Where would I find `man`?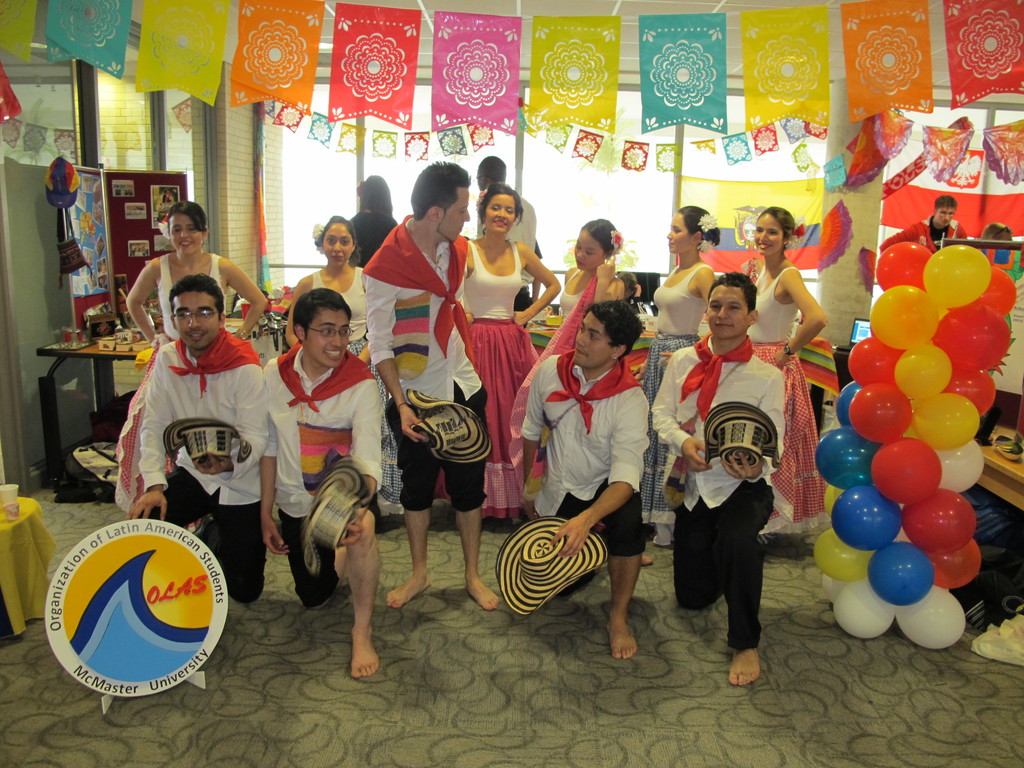
At [652,271,783,680].
